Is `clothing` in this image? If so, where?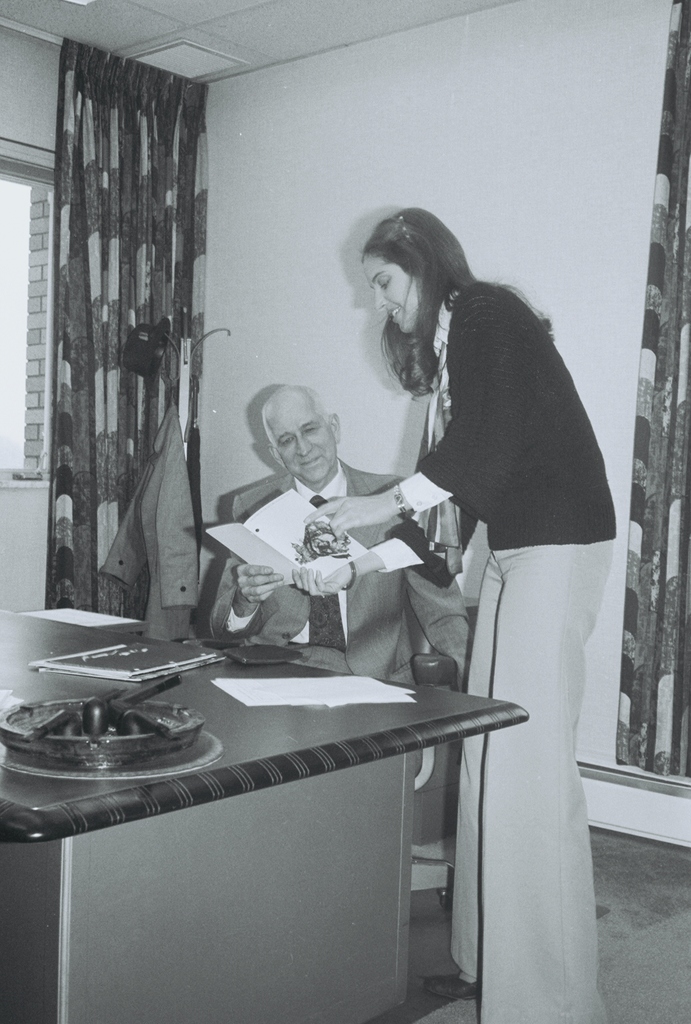
Yes, at x1=408, y1=280, x2=616, y2=1000.
